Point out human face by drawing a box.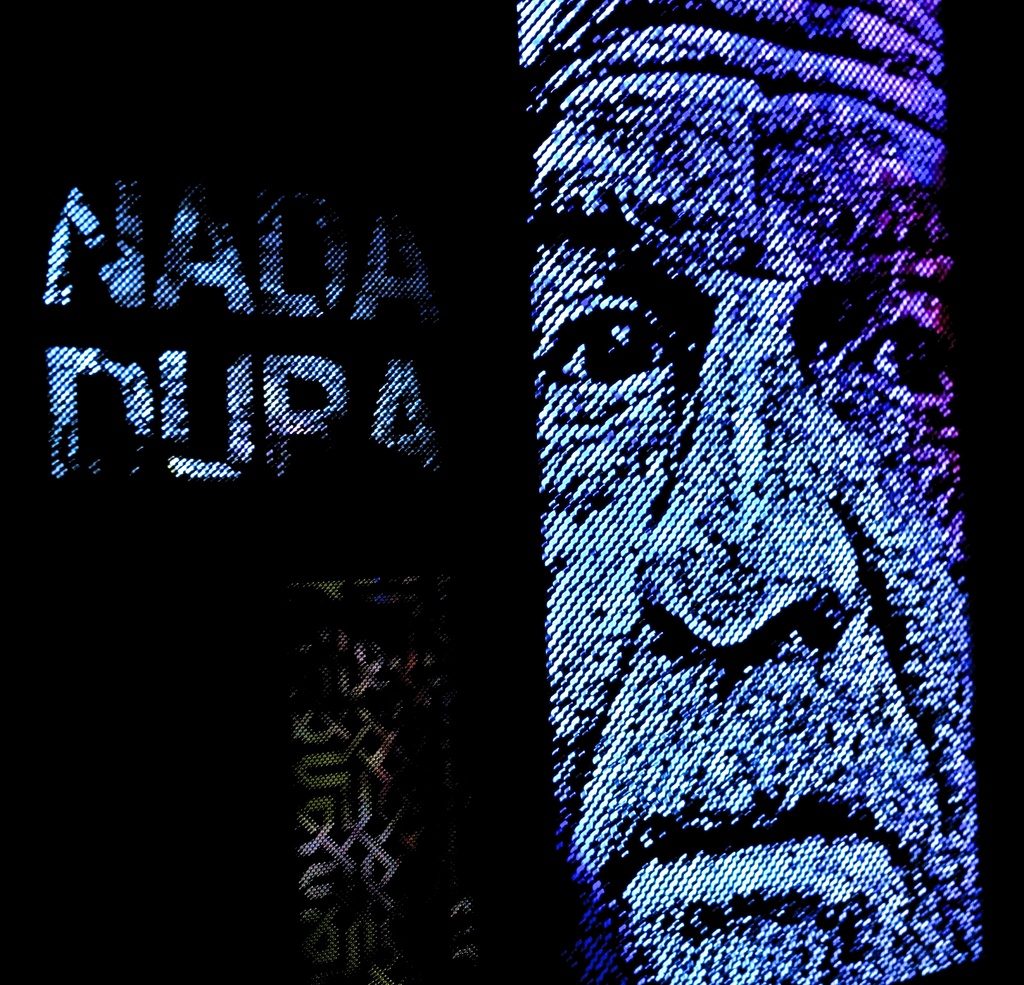
rect(528, 62, 968, 984).
